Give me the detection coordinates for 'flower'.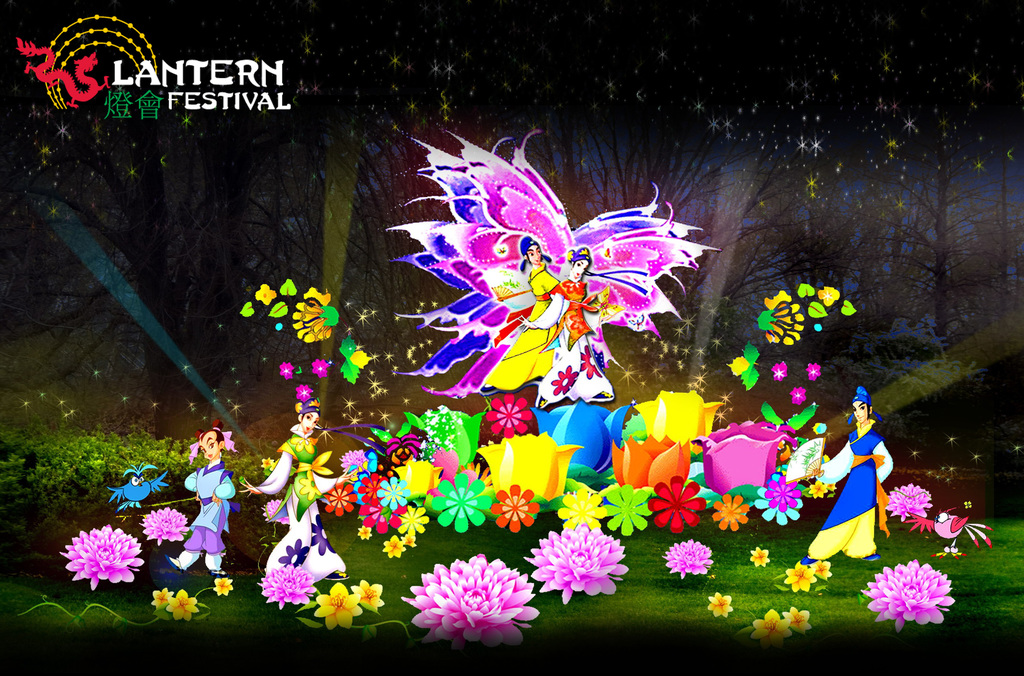
locate(304, 576, 362, 634).
